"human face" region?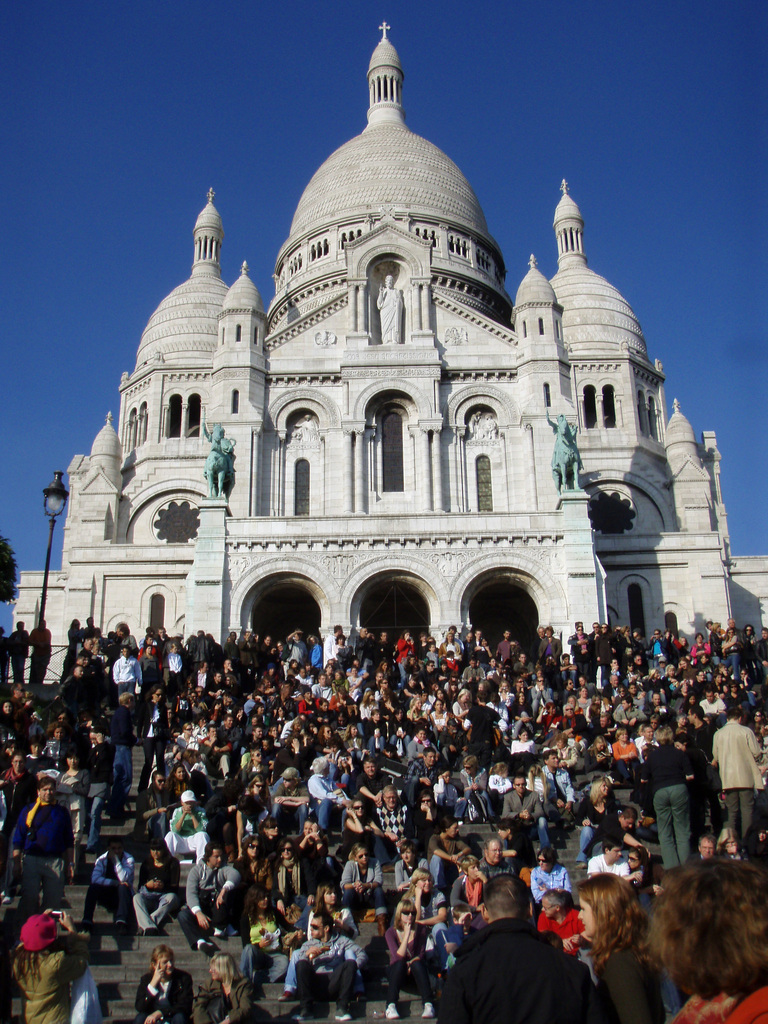
[x1=310, y1=917, x2=323, y2=938]
